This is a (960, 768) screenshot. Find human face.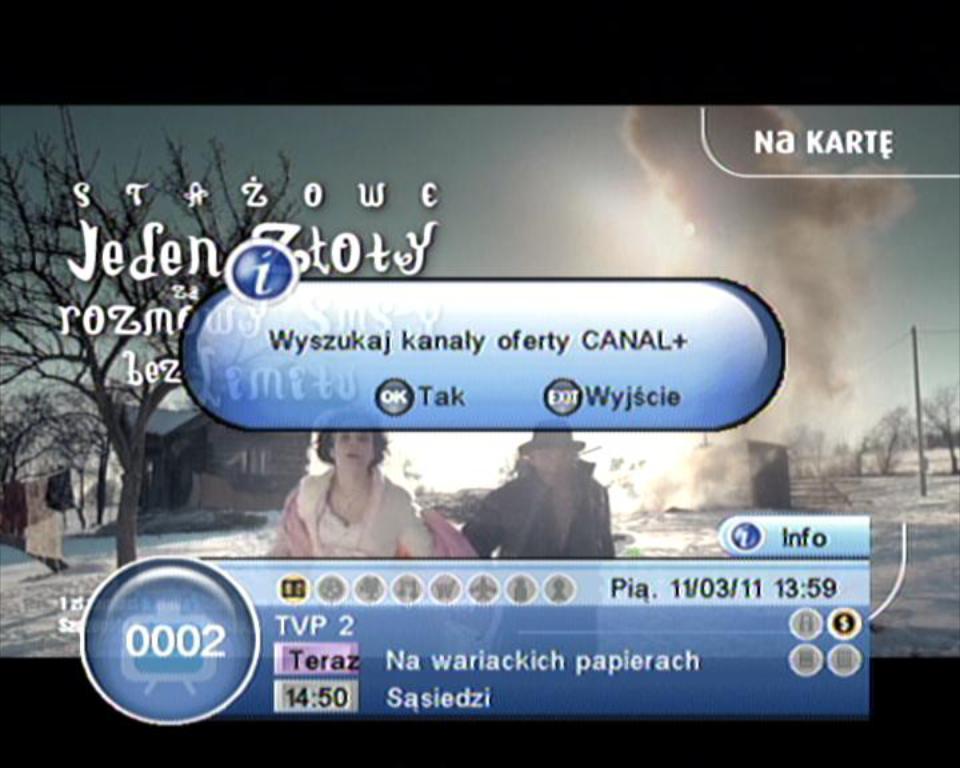
Bounding box: [333,420,379,473].
